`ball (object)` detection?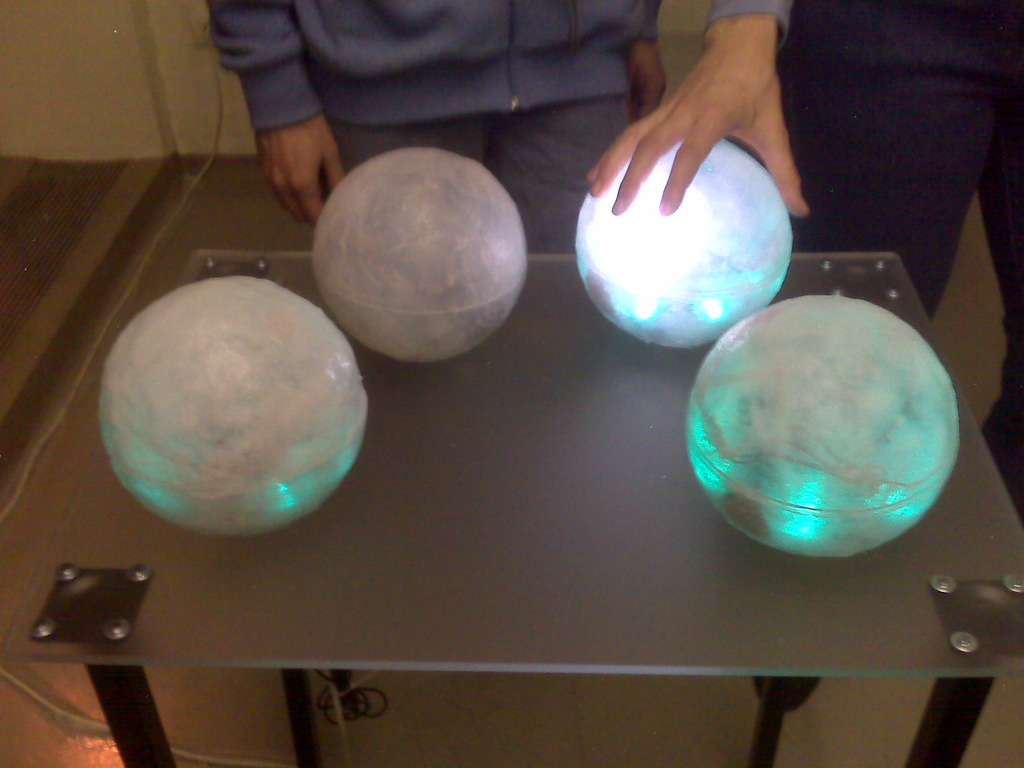
bbox(687, 298, 962, 559)
